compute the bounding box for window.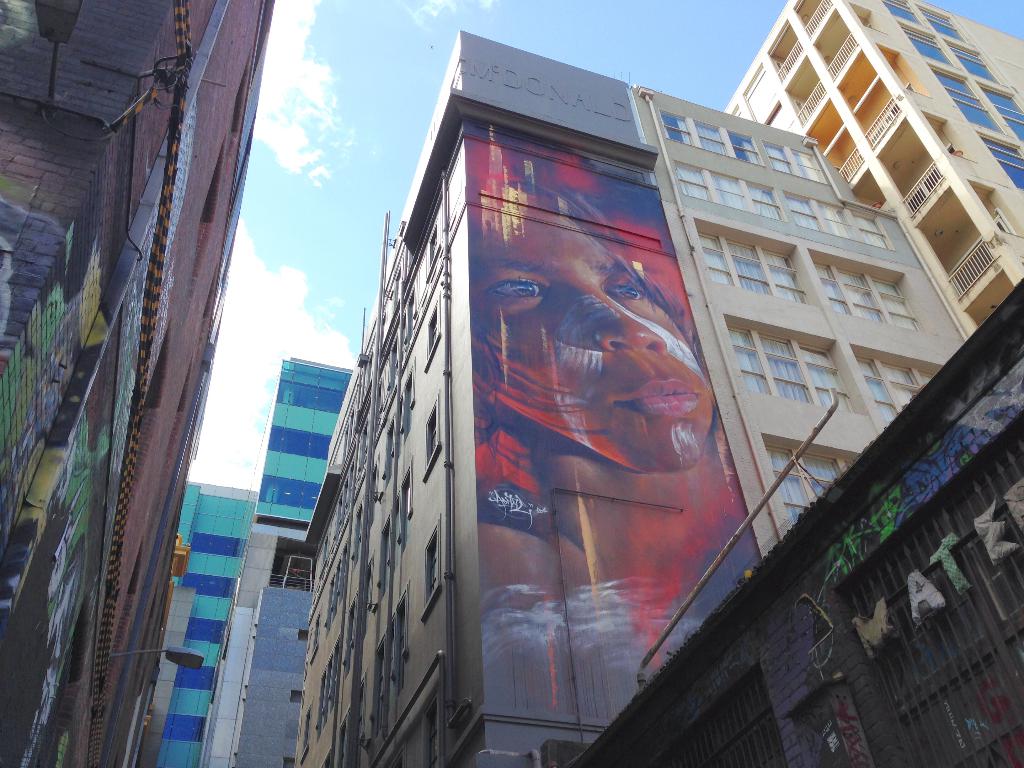
detection(392, 457, 411, 536).
